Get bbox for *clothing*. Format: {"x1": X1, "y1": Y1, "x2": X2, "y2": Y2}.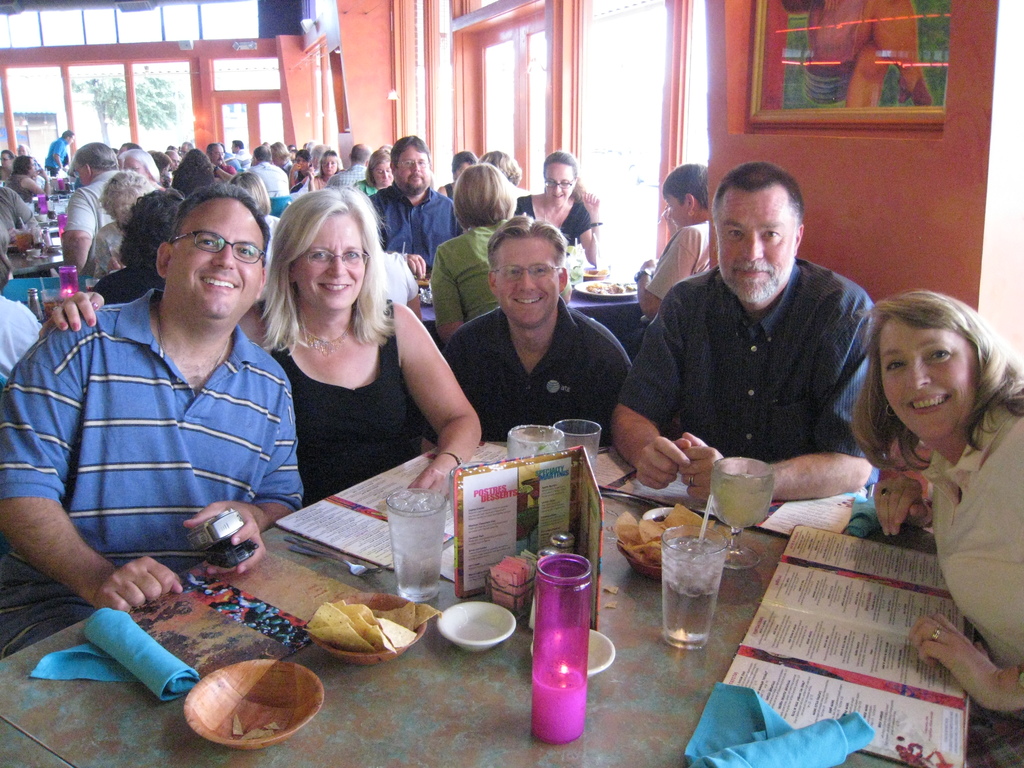
{"x1": 429, "y1": 227, "x2": 499, "y2": 324}.
